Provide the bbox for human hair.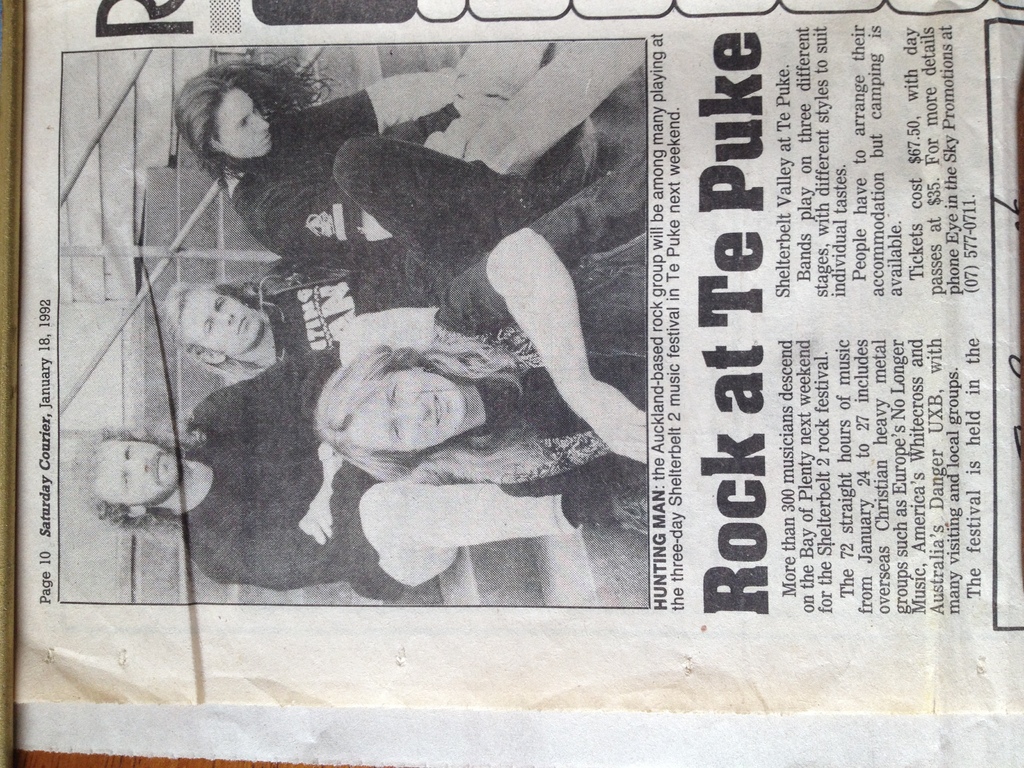
Rect(166, 279, 290, 378).
